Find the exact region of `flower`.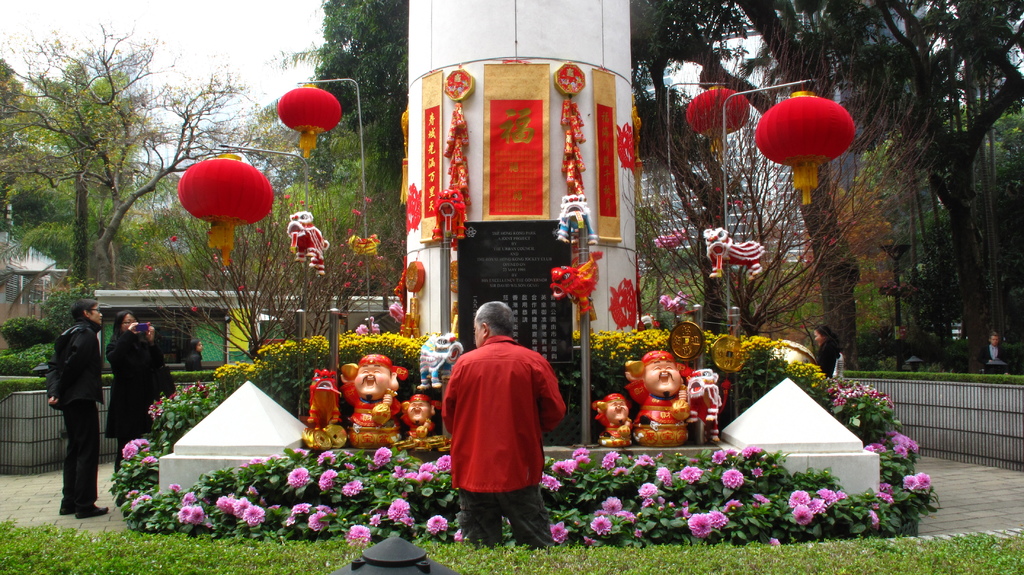
Exact region: pyautogui.locateOnScreen(721, 465, 744, 489).
